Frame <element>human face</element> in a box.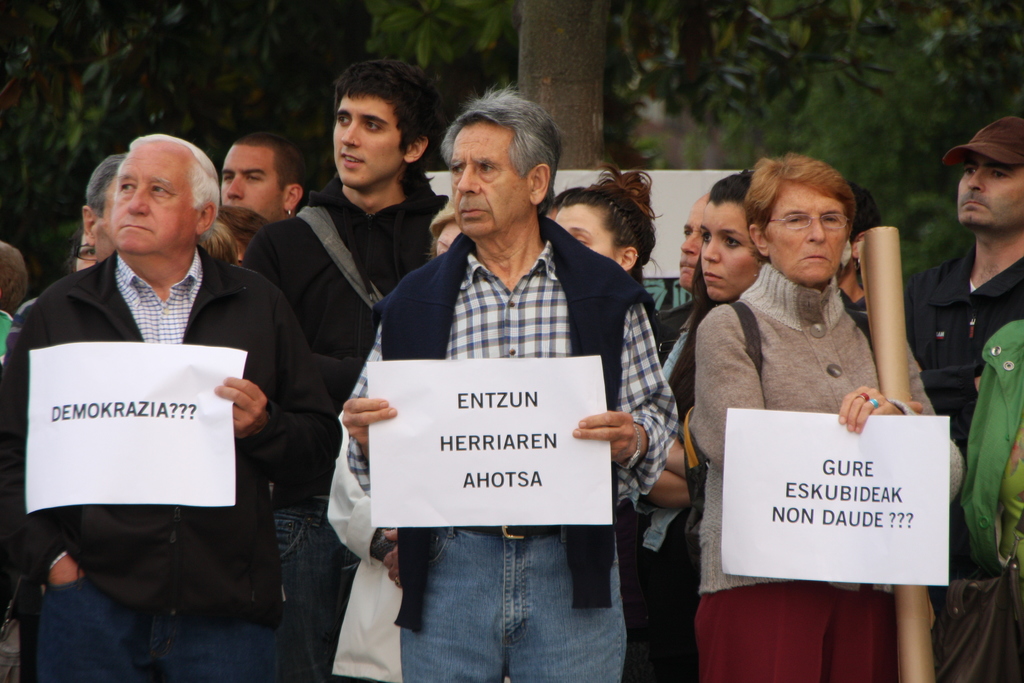
{"x1": 223, "y1": 145, "x2": 284, "y2": 218}.
